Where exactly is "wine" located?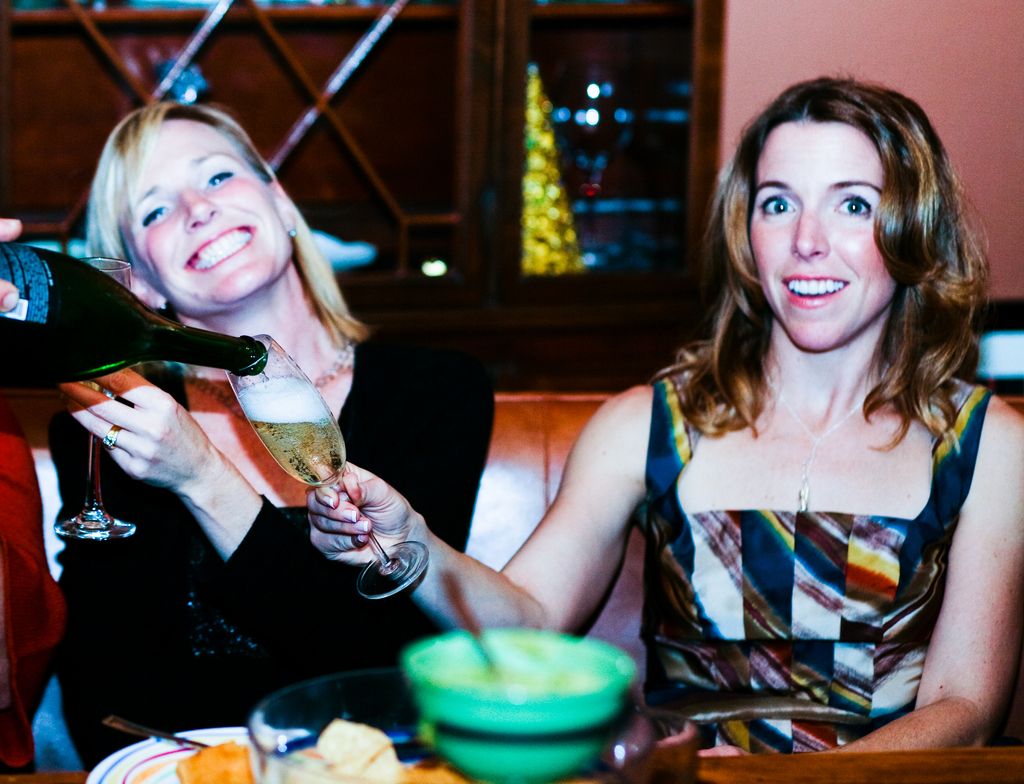
Its bounding box is <box>0,246,267,395</box>.
